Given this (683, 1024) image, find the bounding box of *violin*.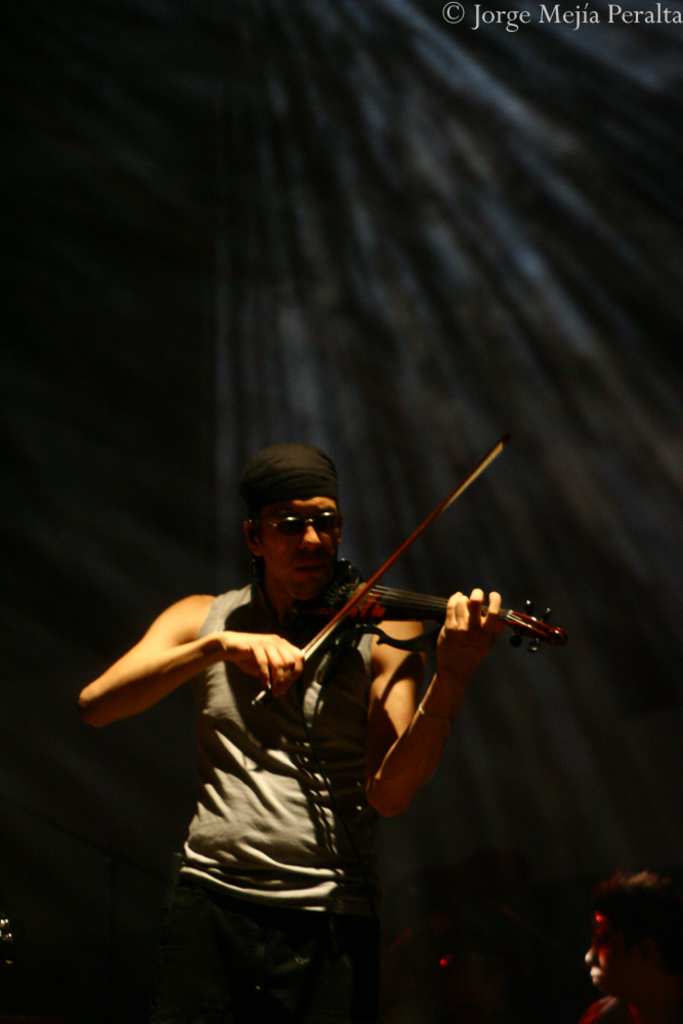
<box>237,470,539,708</box>.
